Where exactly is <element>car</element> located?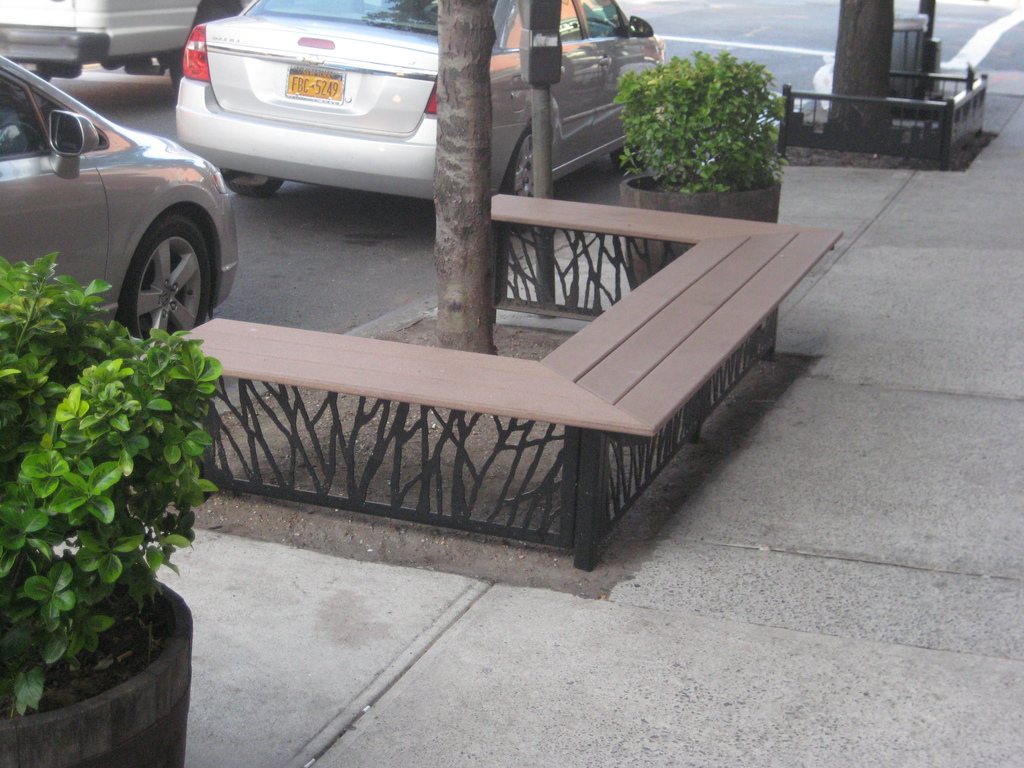
Its bounding box is detection(0, 0, 251, 81).
